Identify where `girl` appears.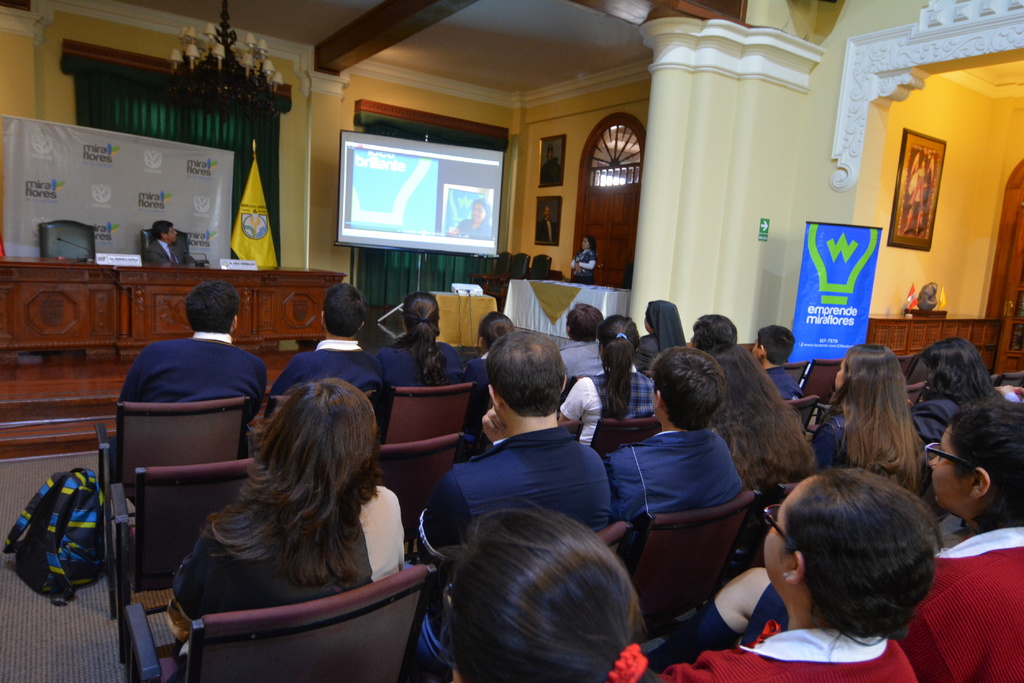
Appears at 447/508/662/682.
